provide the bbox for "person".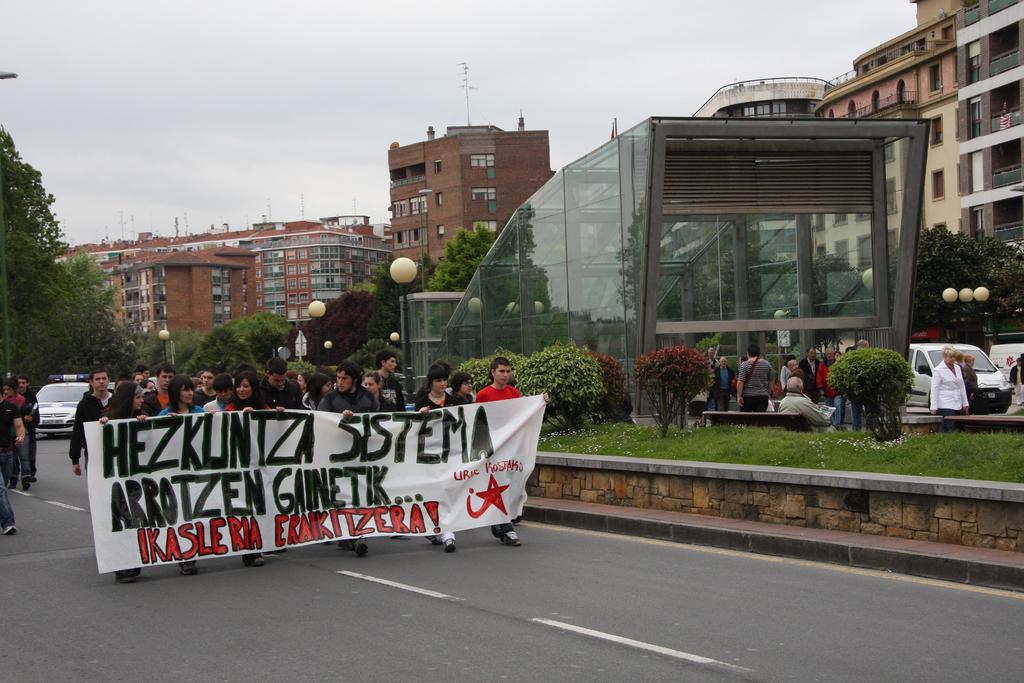
bbox=(719, 354, 733, 411).
